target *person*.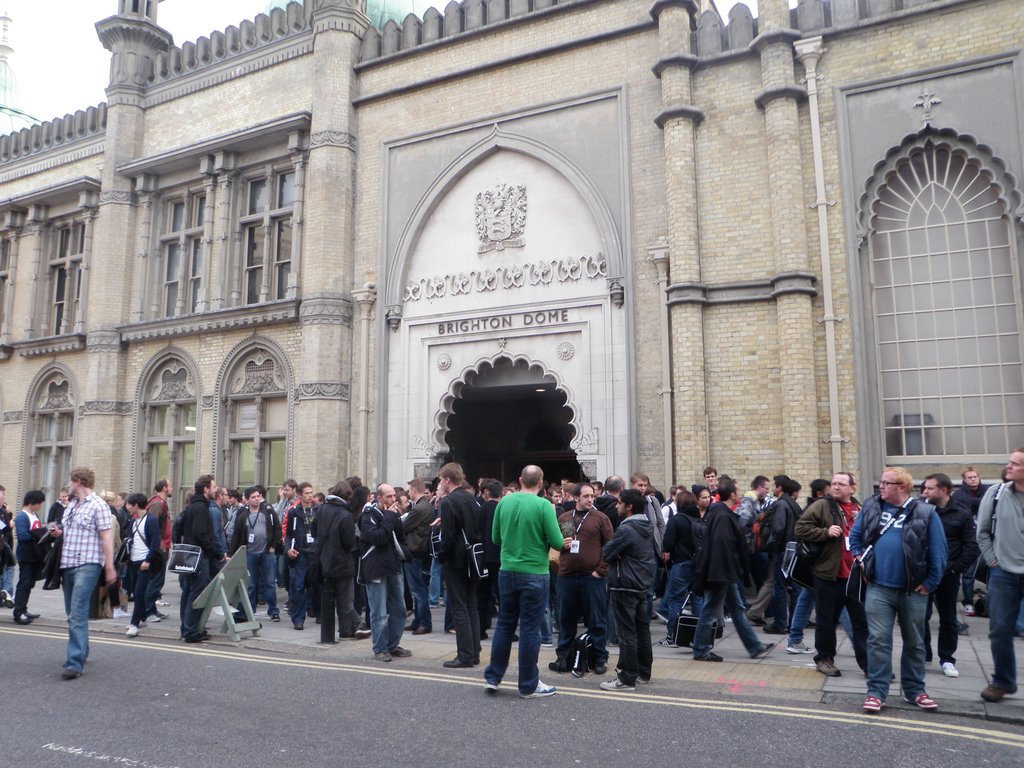
Target region: pyautogui.locateOnScreen(13, 488, 60, 623).
